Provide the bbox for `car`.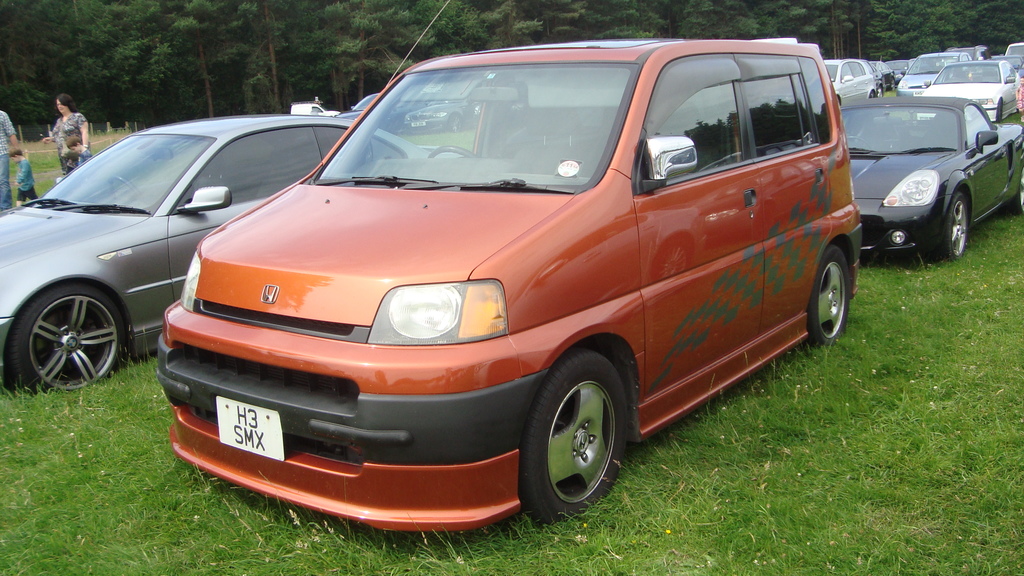
148/47/876/527.
